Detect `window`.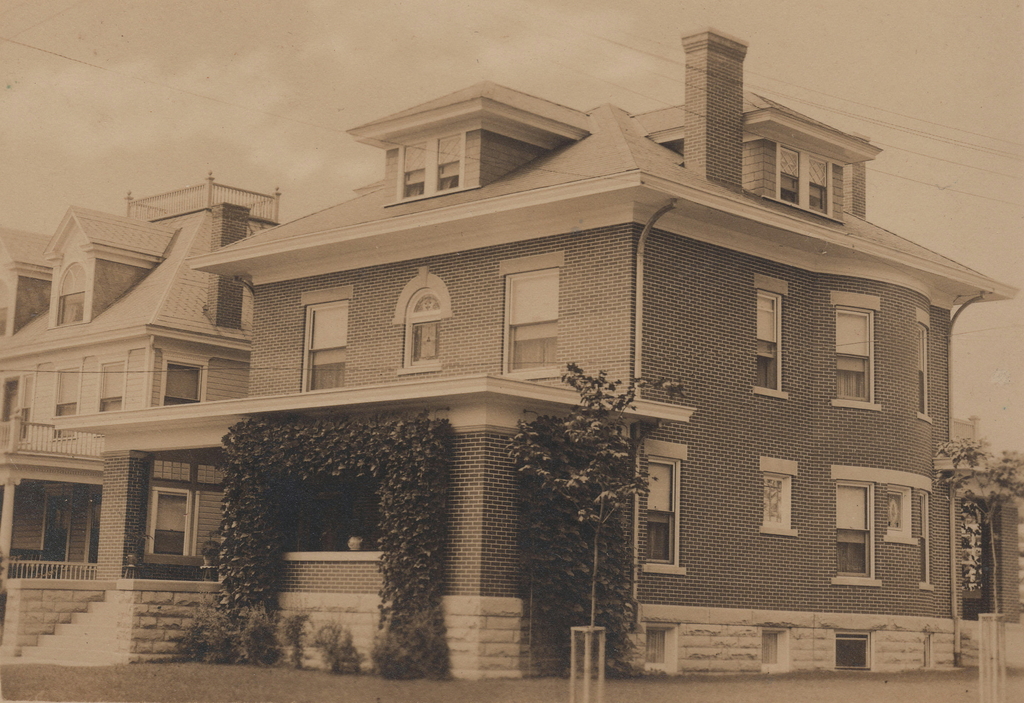
Detected at left=499, top=250, right=568, bottom=381.
